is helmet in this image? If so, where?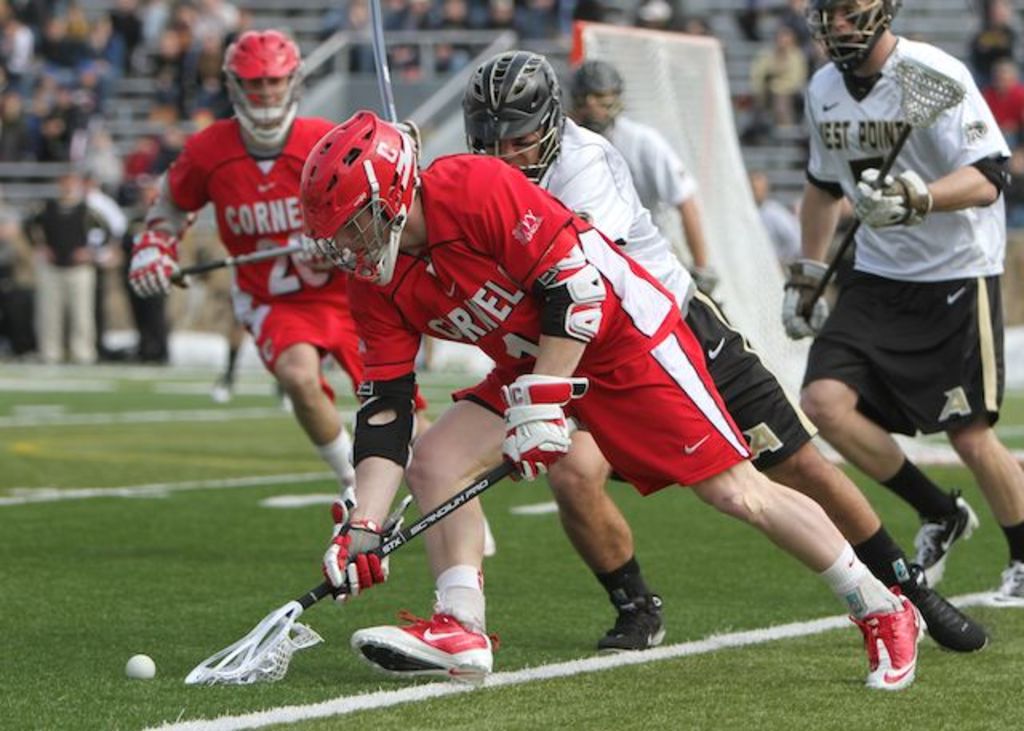
Yes, at <bbox>458, 45, 566, 158</bbox>.
